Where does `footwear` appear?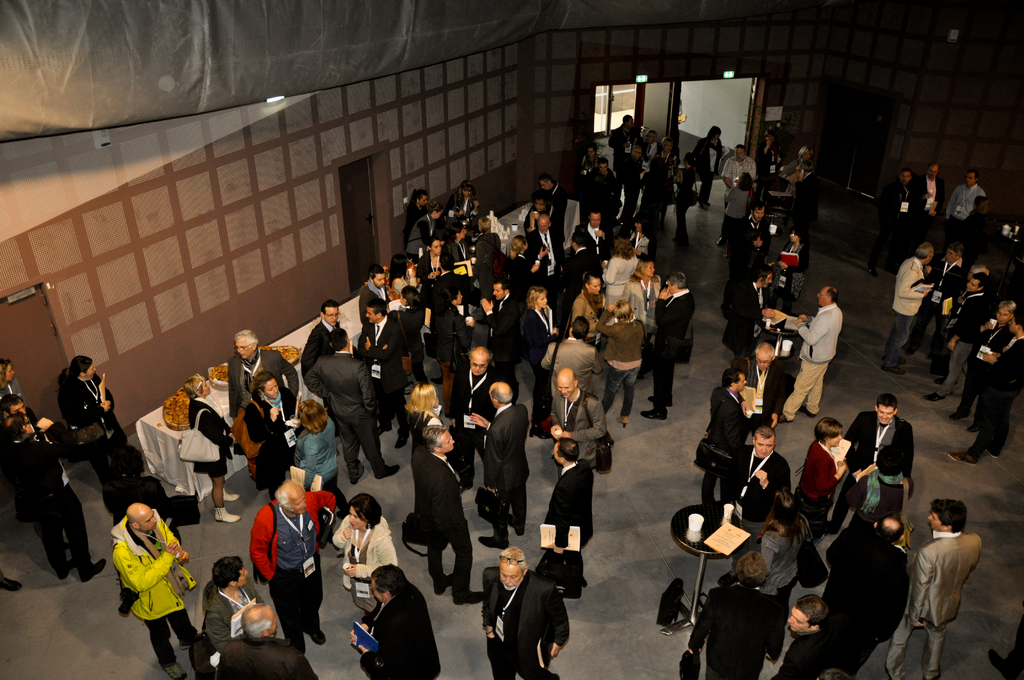
Appears at (x1=984, y1=448, x2=999, y2=457).
